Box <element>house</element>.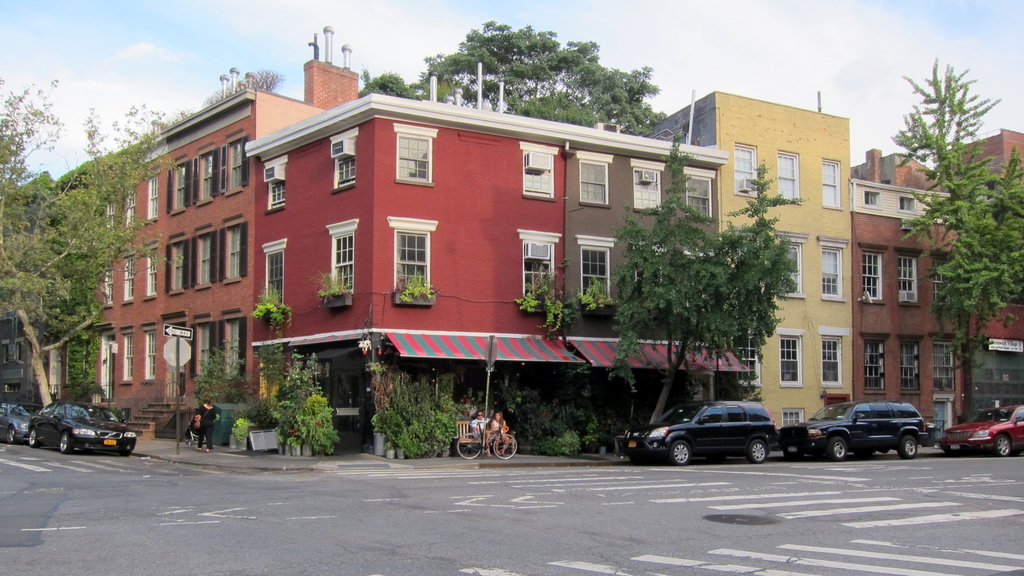
[643, 91, 849, 440].
